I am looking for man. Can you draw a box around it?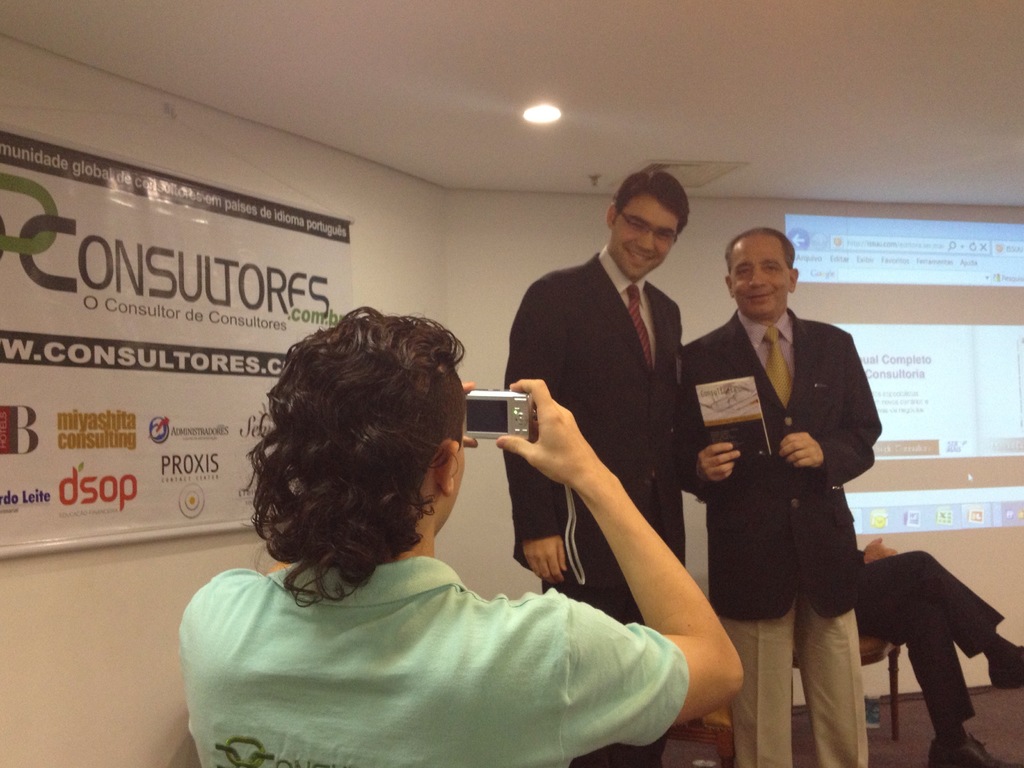
Sure, the bounding box is {"left": 689, "top": 219, "right": 888, "bottom": 739}.
